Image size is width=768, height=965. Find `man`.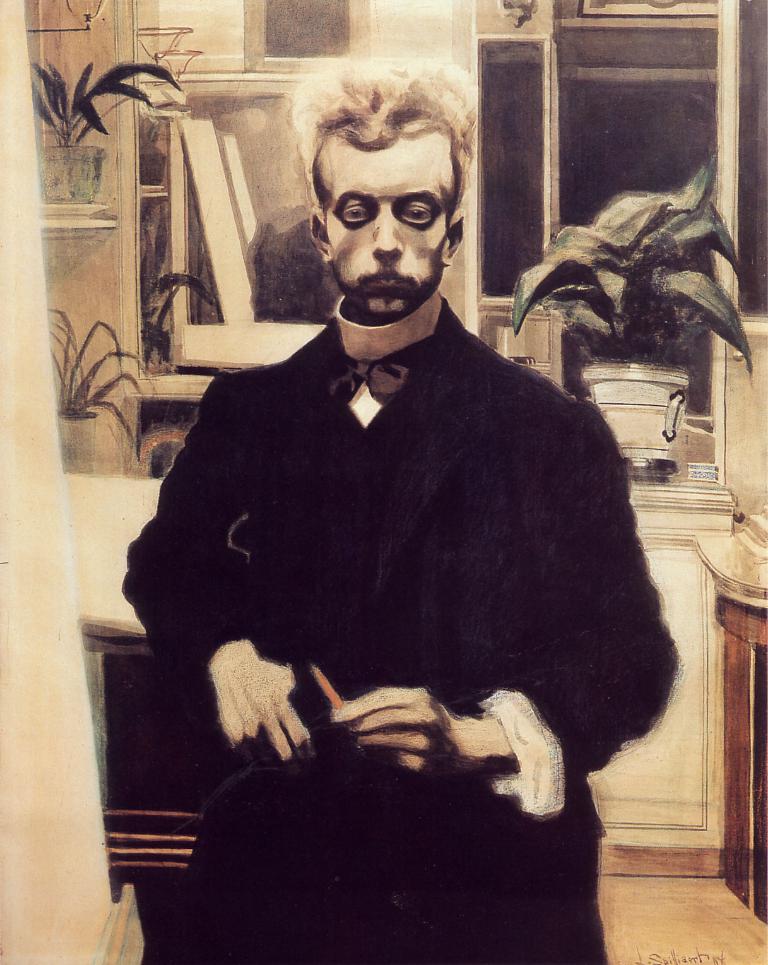
detection(114, 100, 683, 911).
